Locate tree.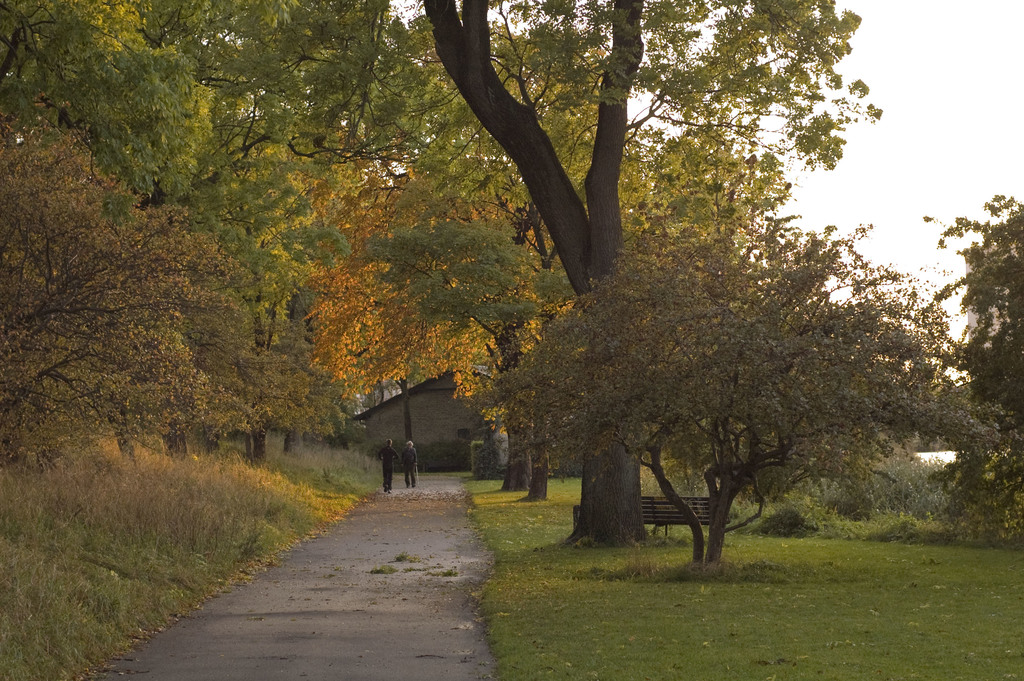
Bounding box: detection(509, 217, 971, 551).
